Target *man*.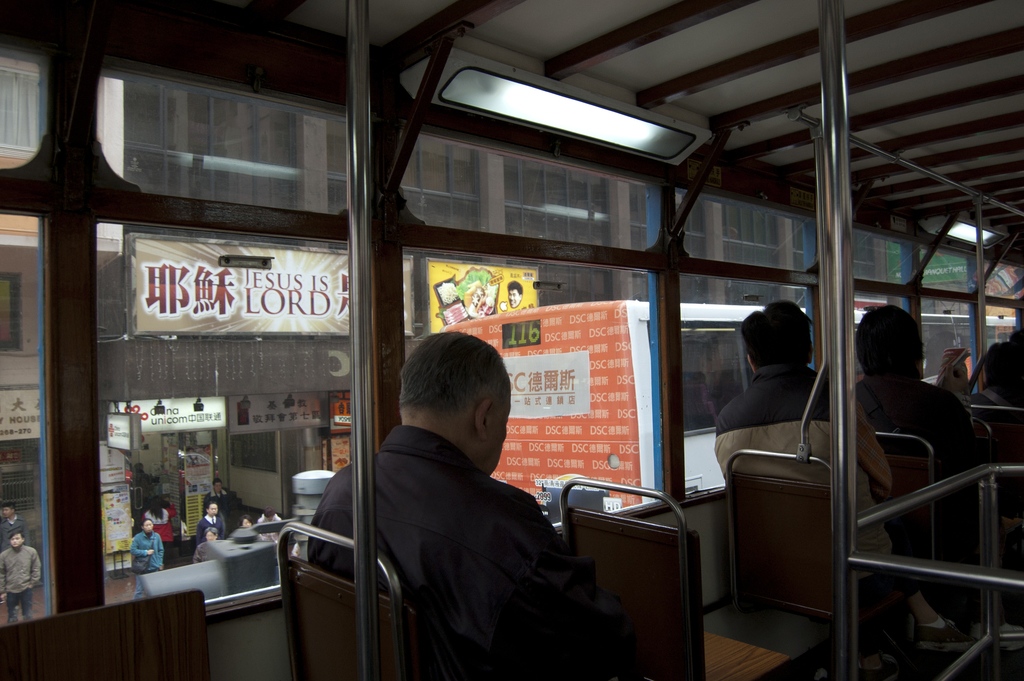
Target region: [0,505,29,605].
